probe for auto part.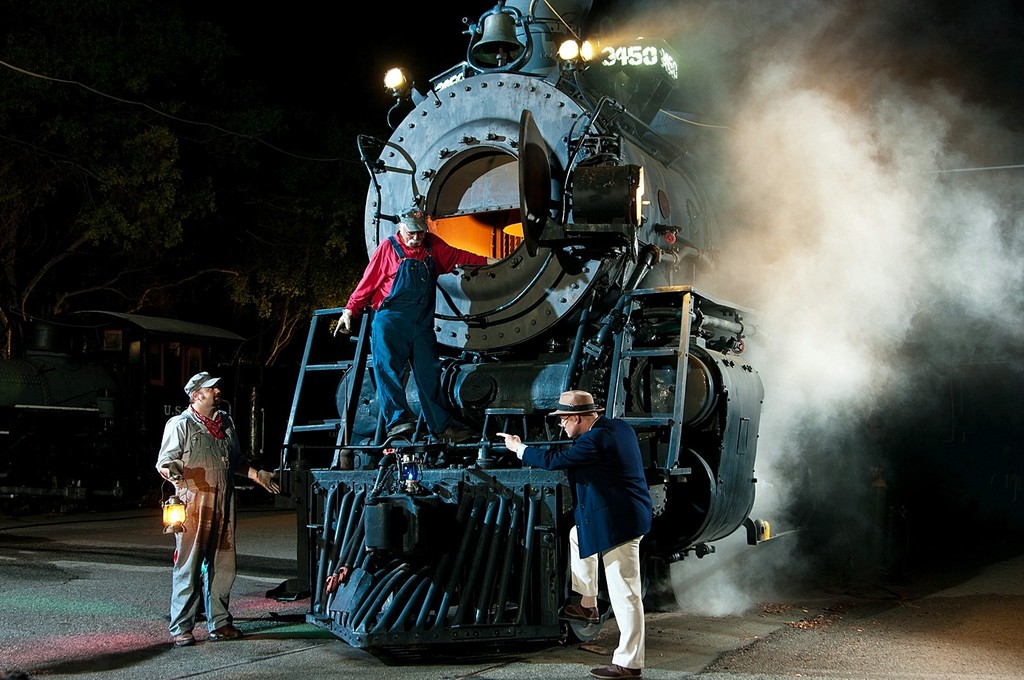
Probe result: {"left": 373, "top": 446, "right": 418, "bottom": 497}.
